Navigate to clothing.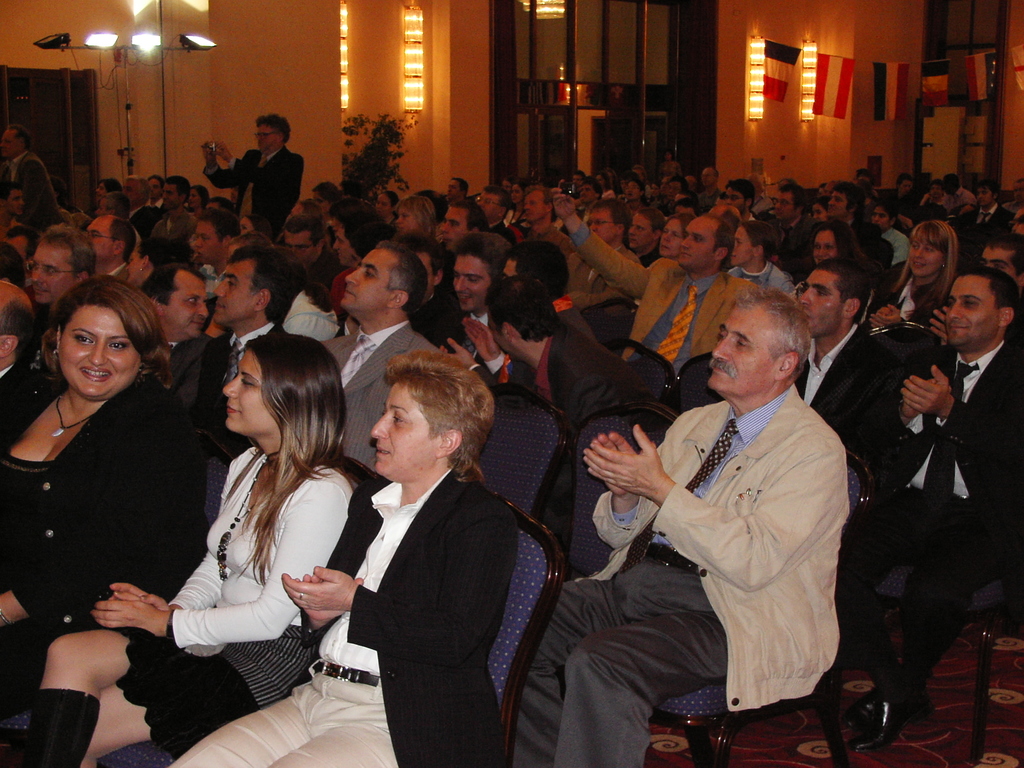
Navigation target: pyautogui.locateOnScreen(410, 287, 458, 346).
